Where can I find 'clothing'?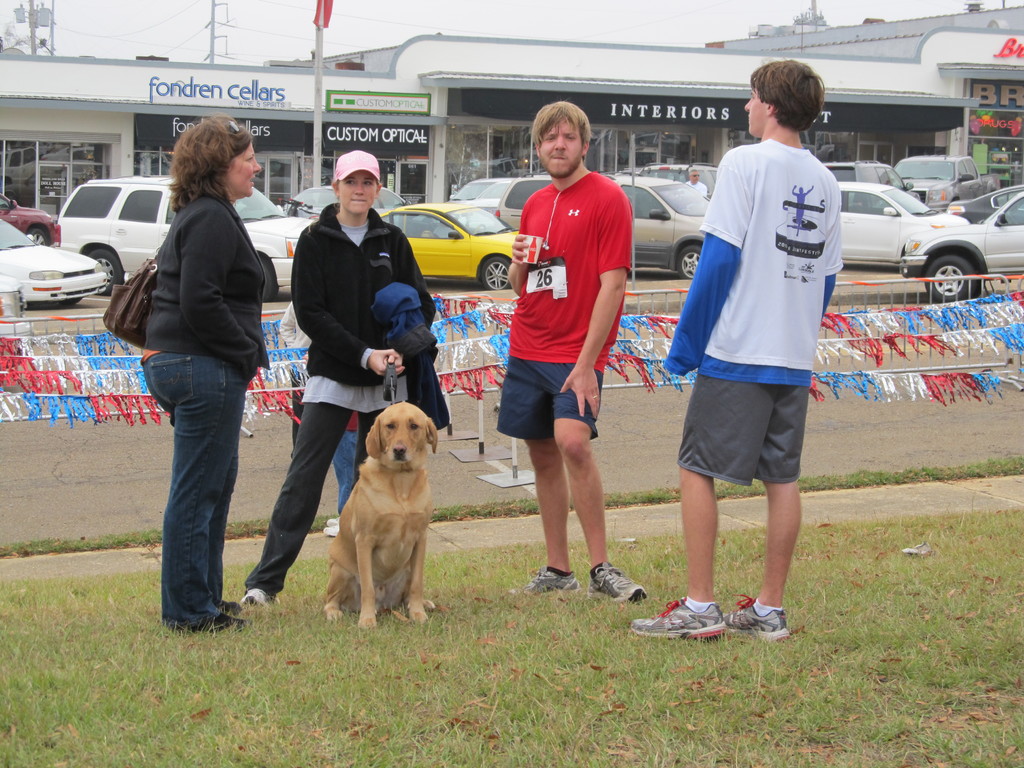
You can find it at locate(138, 354, 246, 625).
